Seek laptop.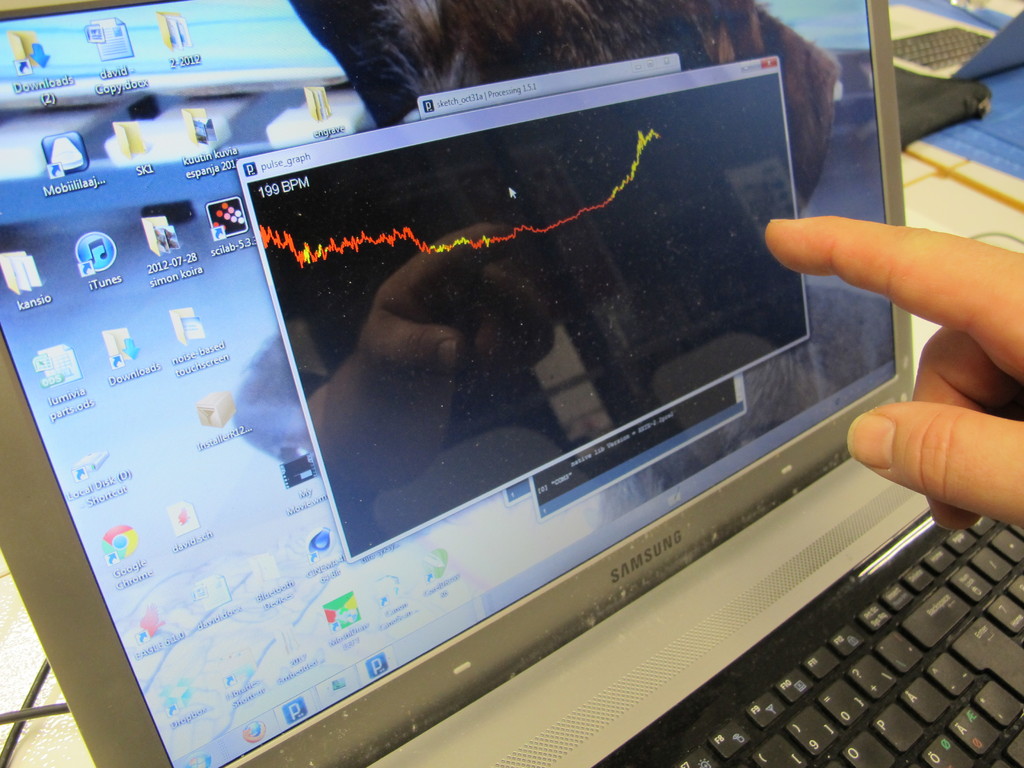
Rect(890, 1, 1022, 83).
